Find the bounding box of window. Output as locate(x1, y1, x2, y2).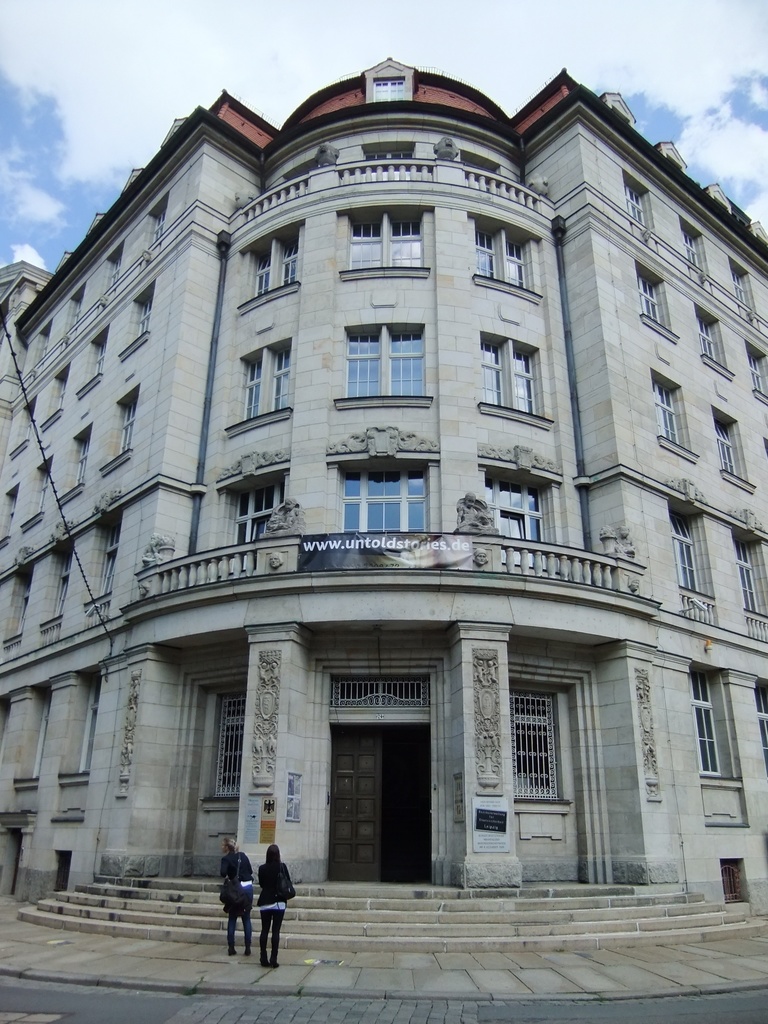
locate(21, 452, 52, 533).
